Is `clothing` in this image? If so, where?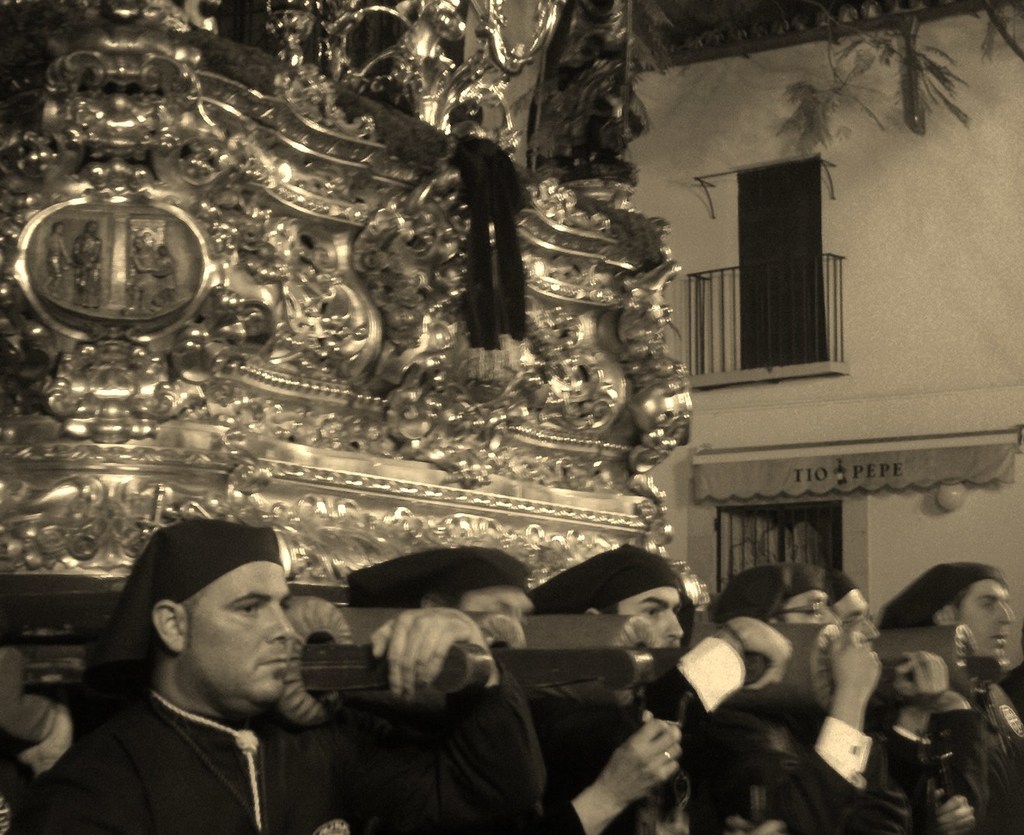
Yes, at bbox=(876, 691, 1023, 834).
